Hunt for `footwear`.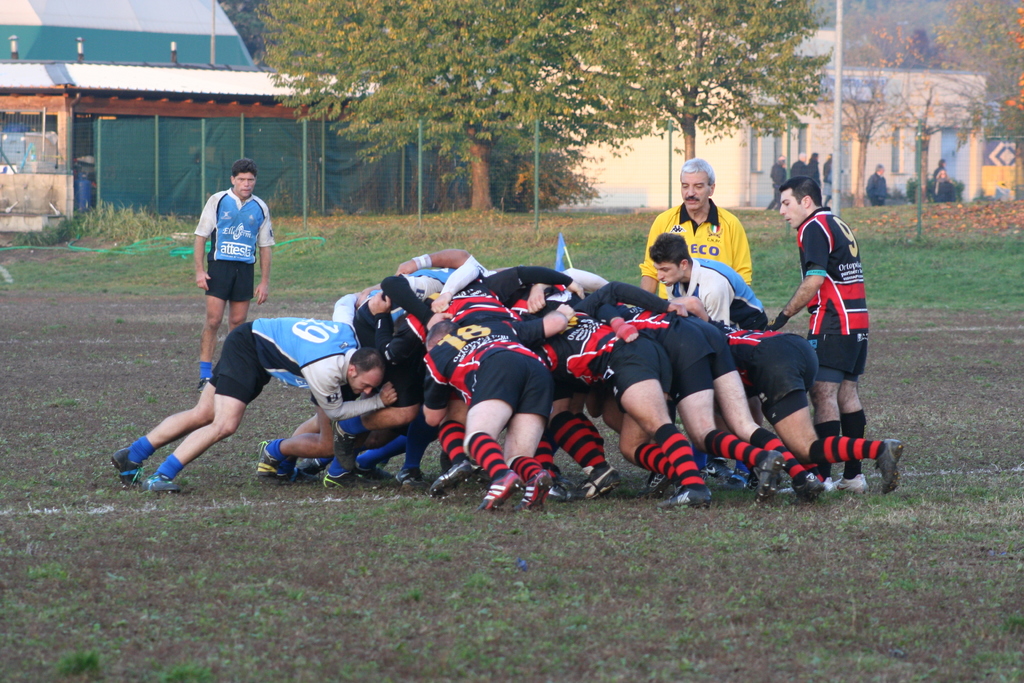
Hunted down at x1=467, y1=473, x2=524, y2=514.
